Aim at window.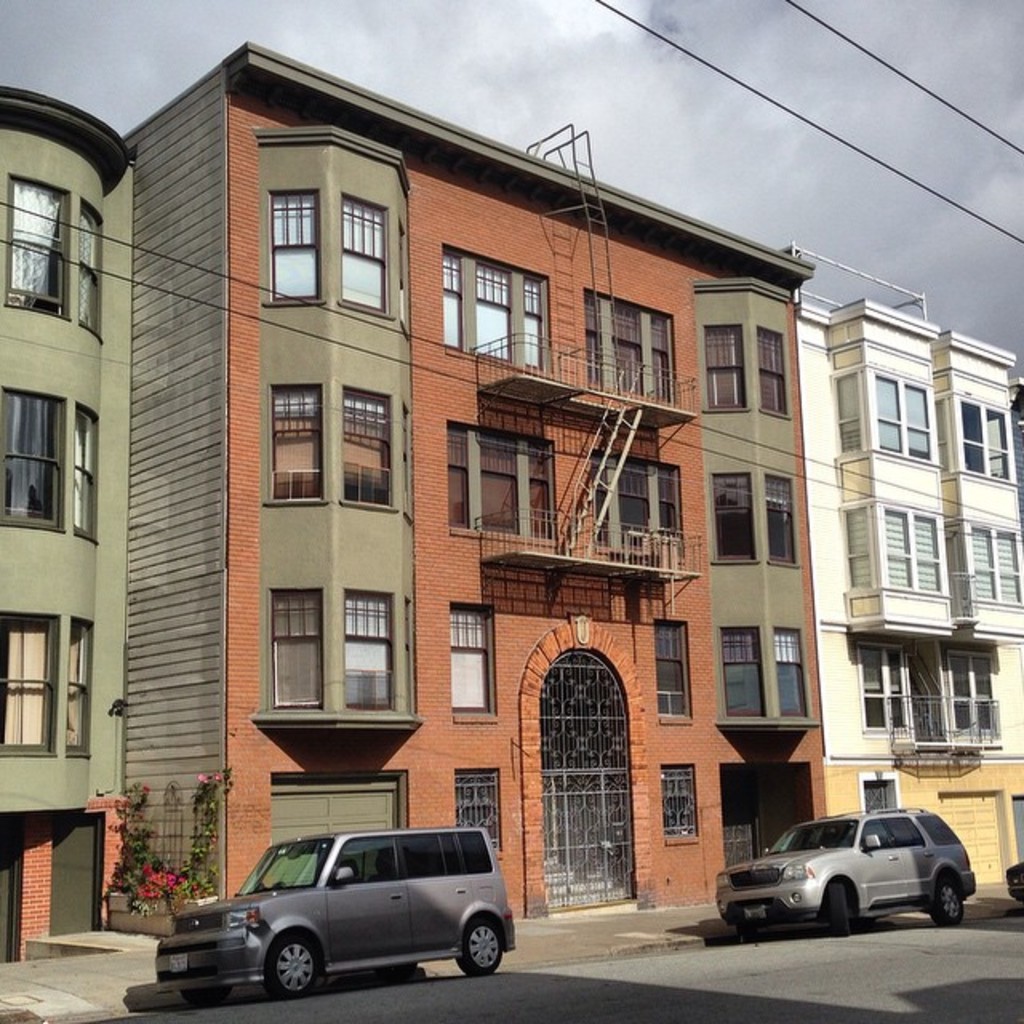
Aimed at 962:526:1022:640.
